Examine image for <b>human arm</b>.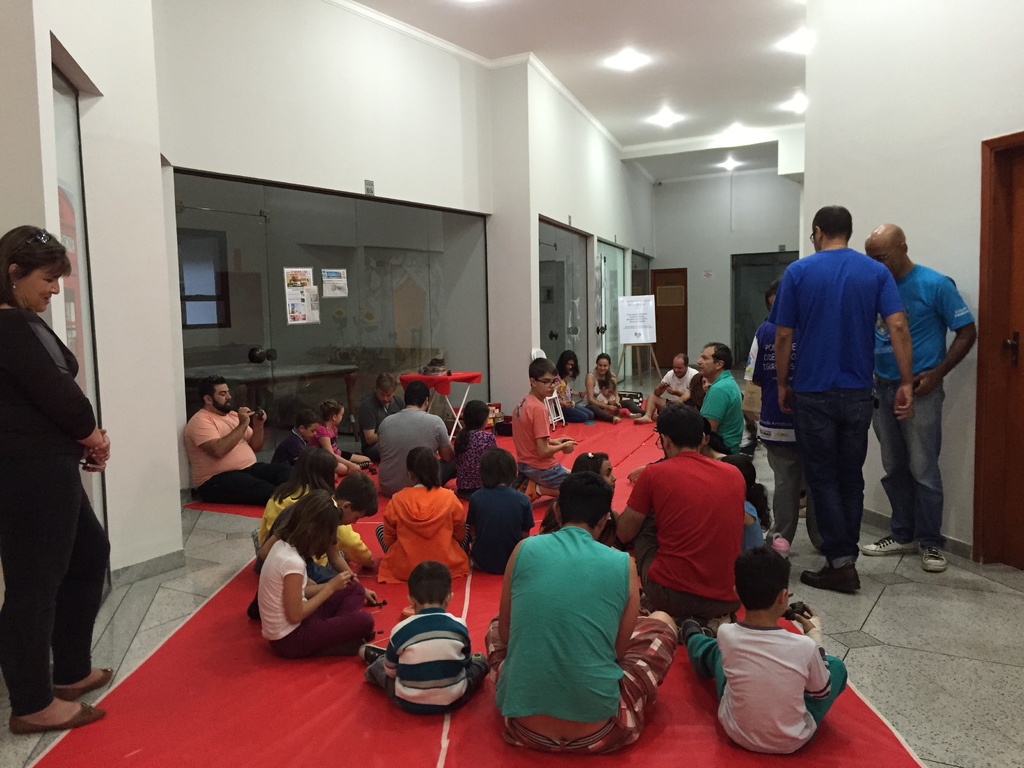
Examination result: <bbox>435, 414, 456, 465</bbox>.
